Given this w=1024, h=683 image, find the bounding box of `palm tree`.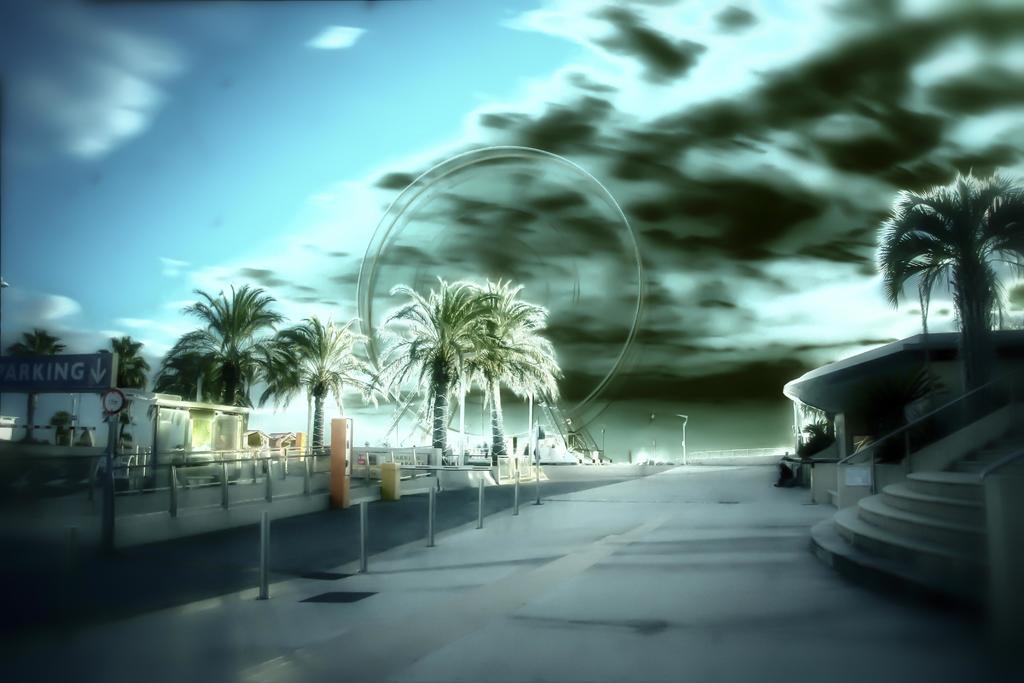
bbox=(95, 330, 151, 450).
